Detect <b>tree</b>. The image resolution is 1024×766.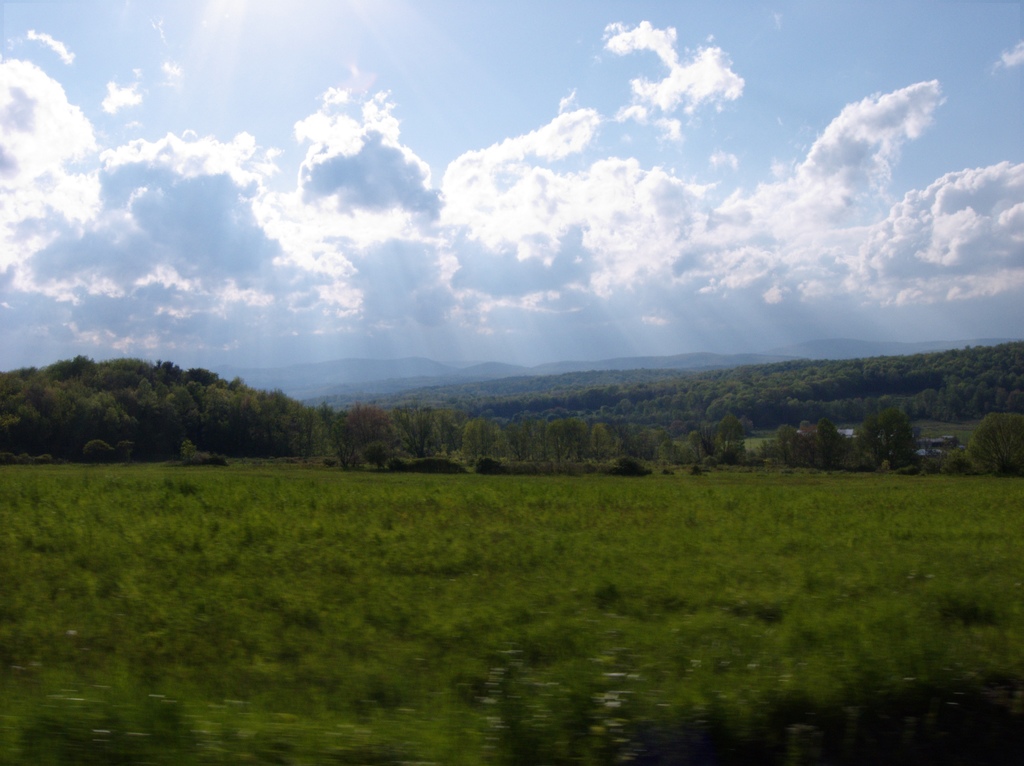
<box>964,413,1023,475</box>.
